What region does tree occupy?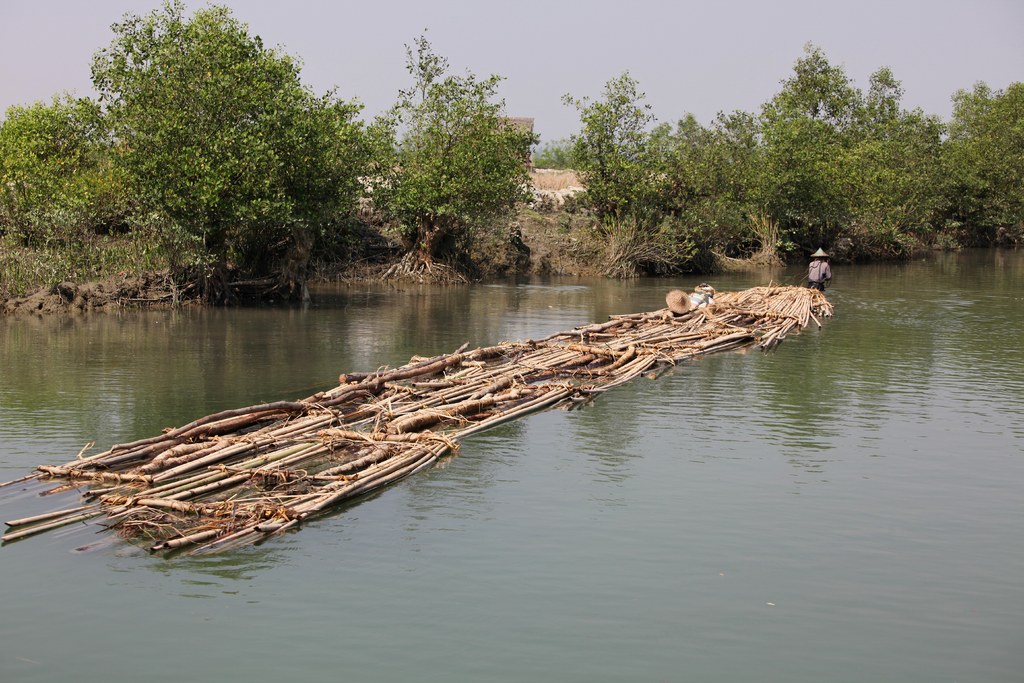
box(0, 99, 129, 244).
